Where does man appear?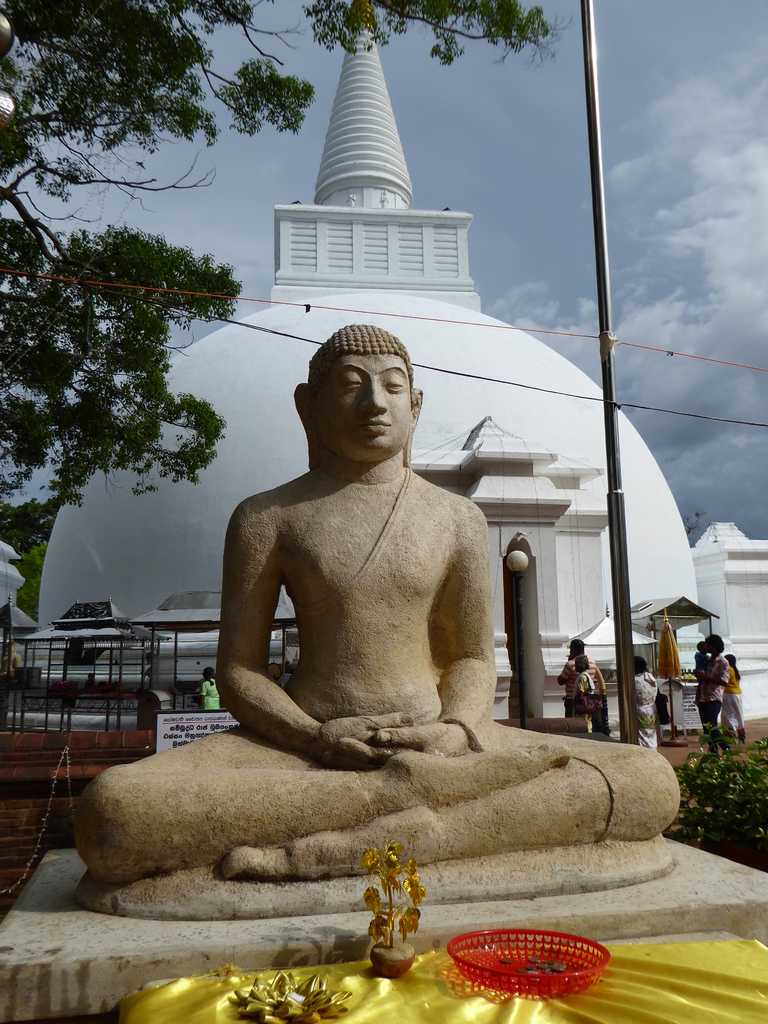
Appears at pyautogui.locateOnScreen(145, 282, 645, 930).
